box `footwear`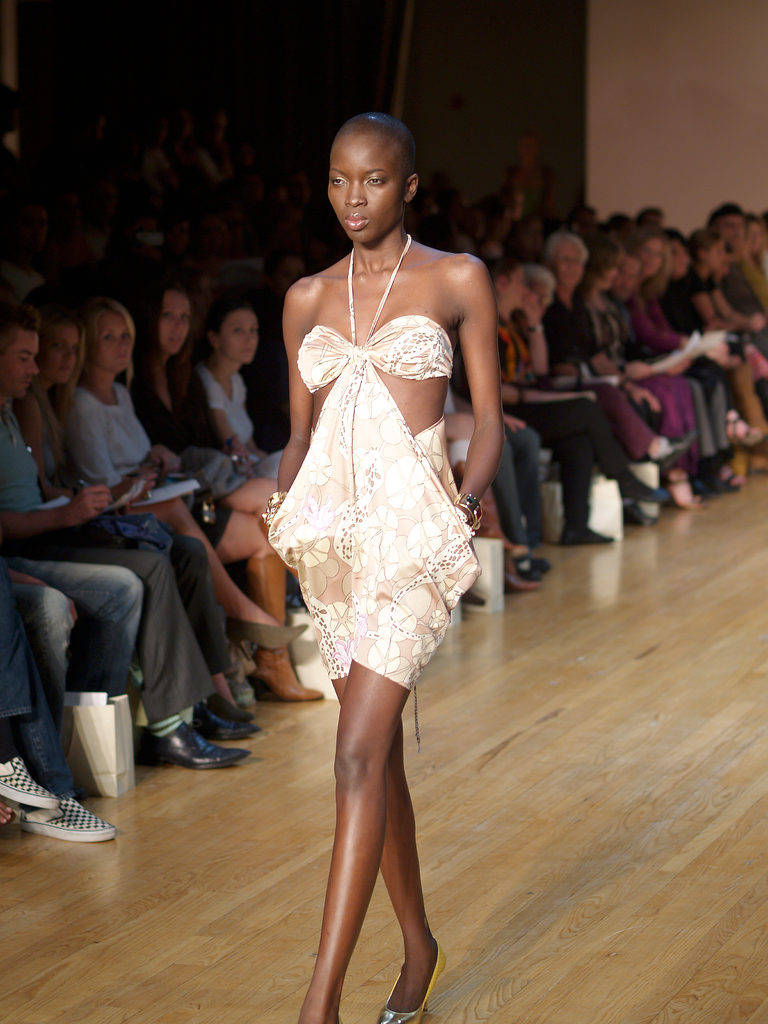
366/952/446/1023
